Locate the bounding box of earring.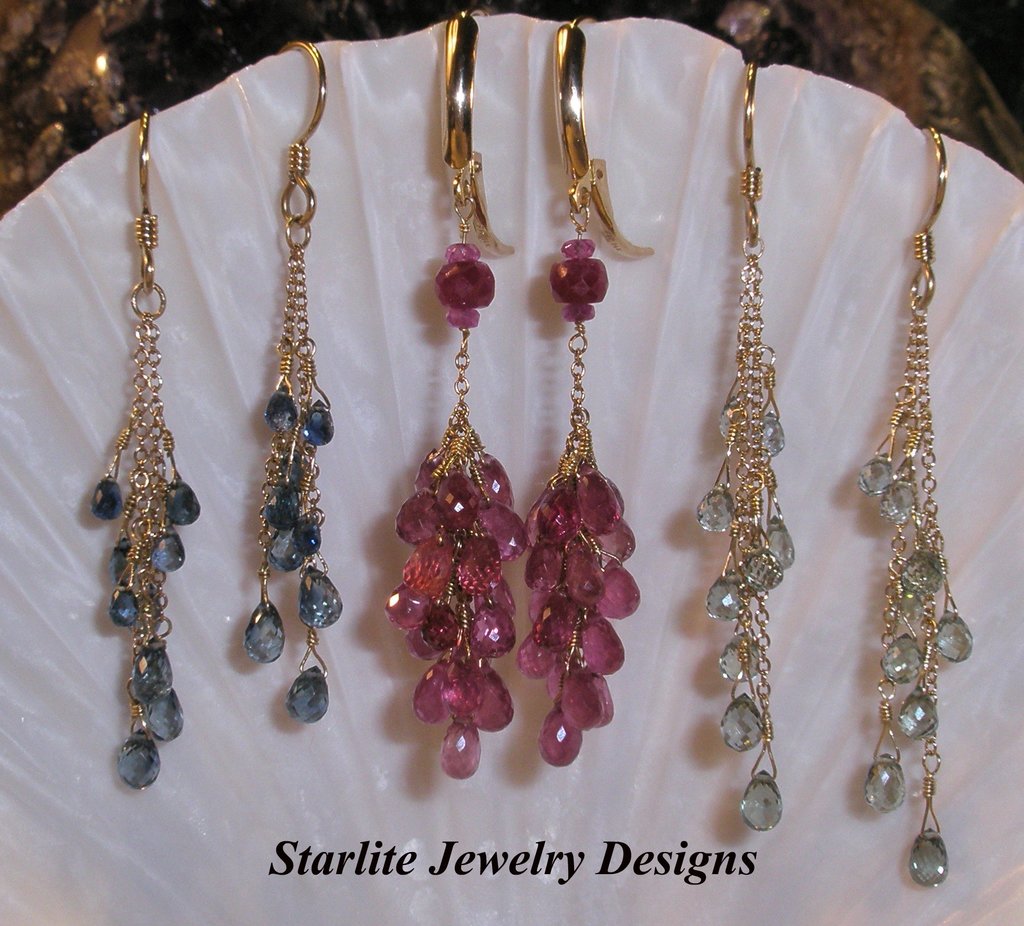
Bounding box: bbox(248, 33, 340, 722).
